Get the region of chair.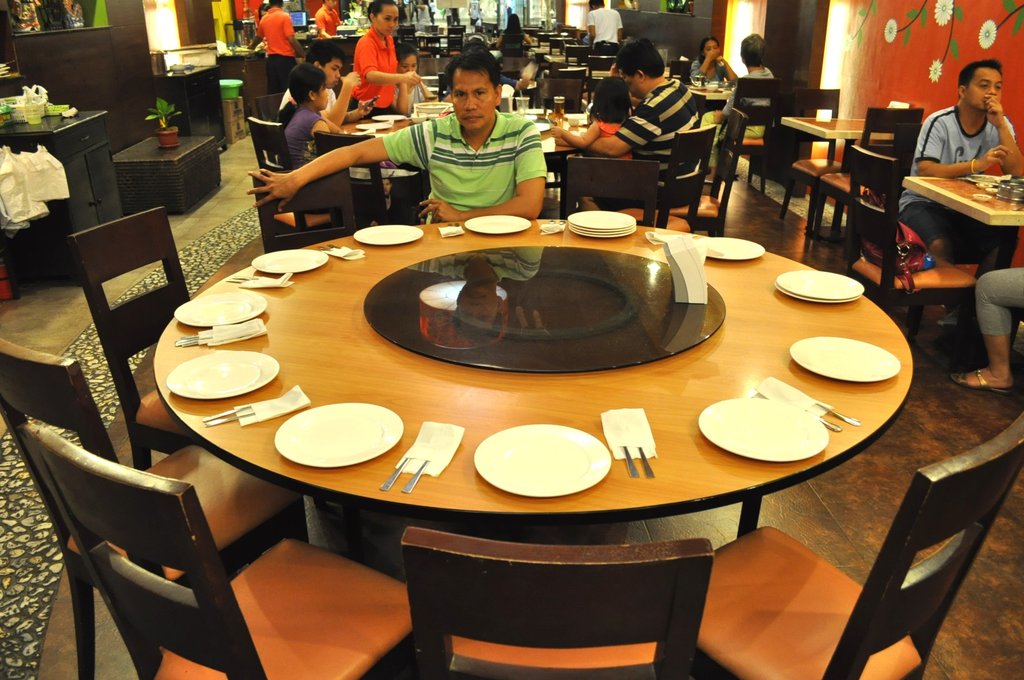
403, 523, 717, 679.
